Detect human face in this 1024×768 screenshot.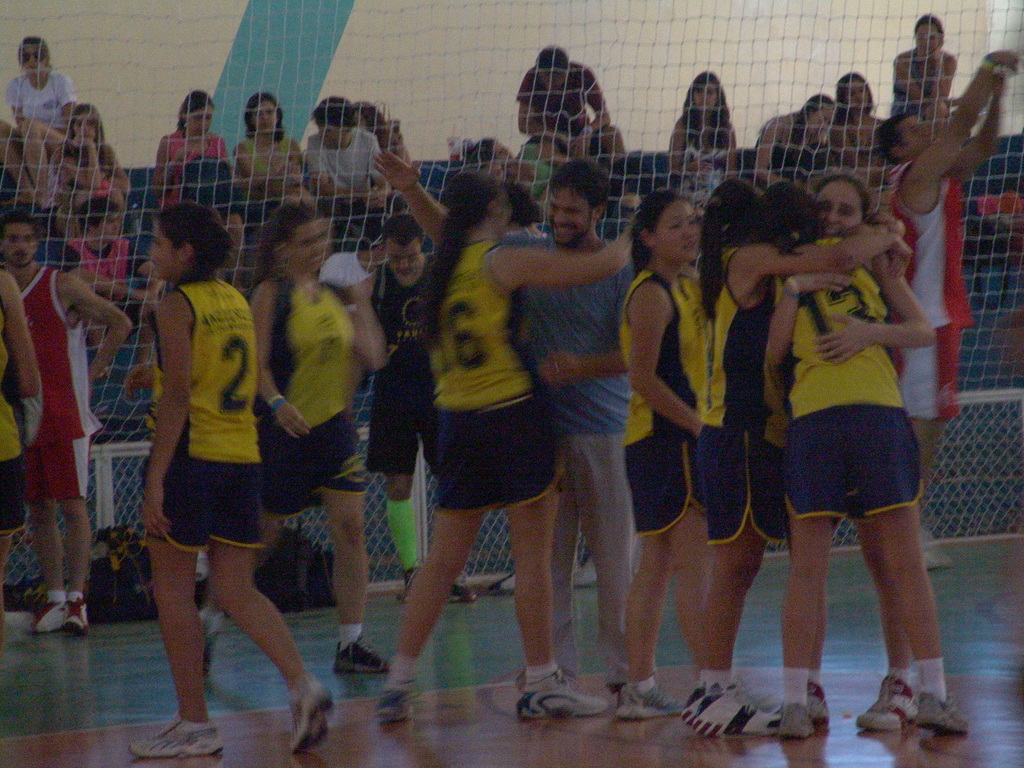
Detection: <bbox>1, 222, 38, 270</bbox>.
